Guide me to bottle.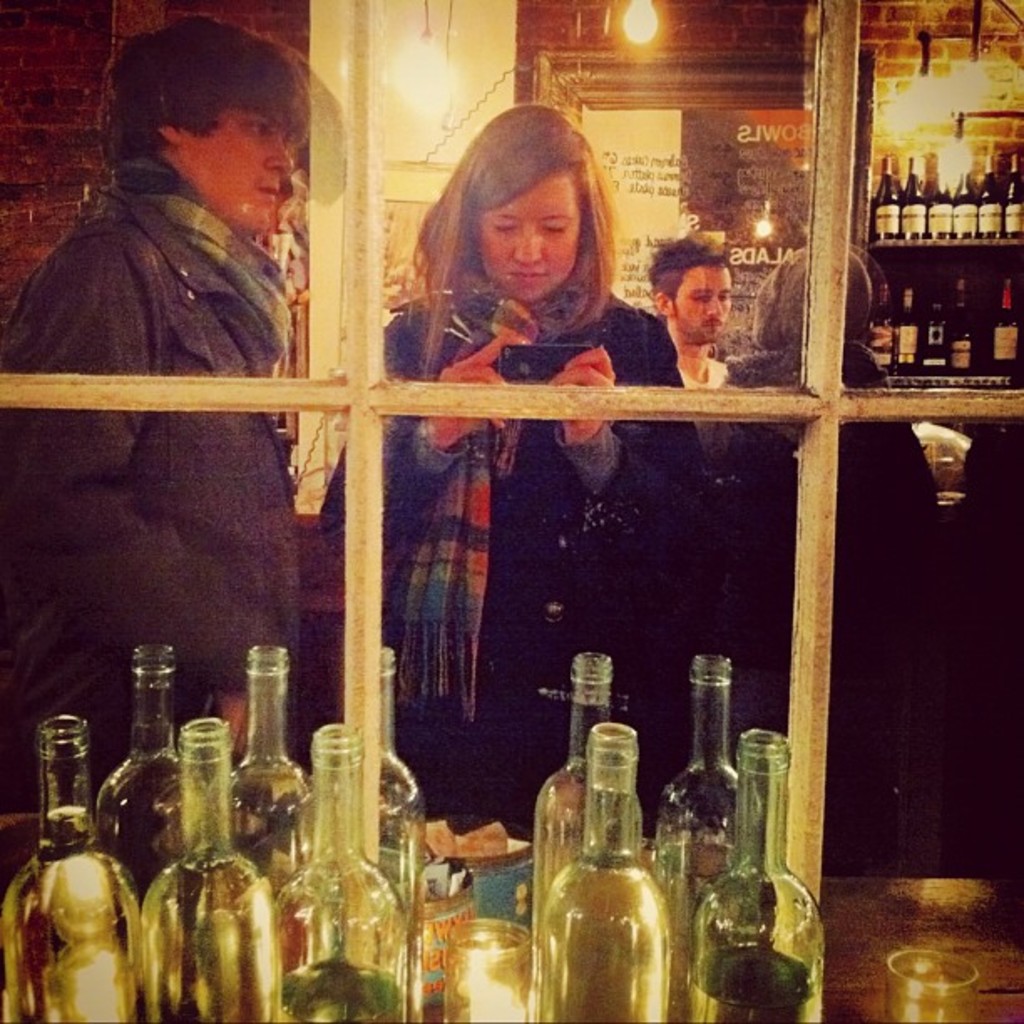
Guidance: [991,281,1022,383].
